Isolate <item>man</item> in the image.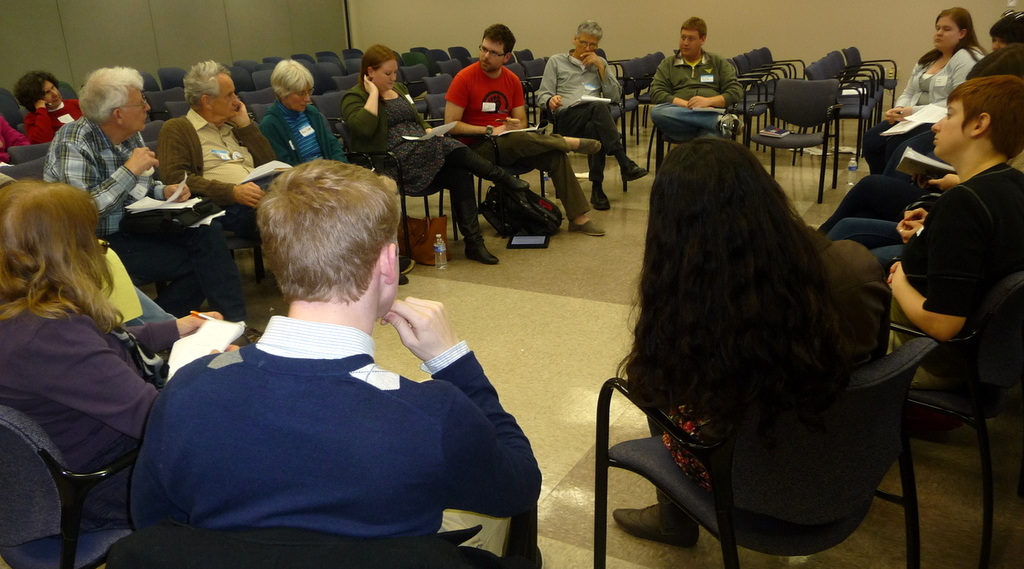
Isolated region: (532, 20, 649, 213).
